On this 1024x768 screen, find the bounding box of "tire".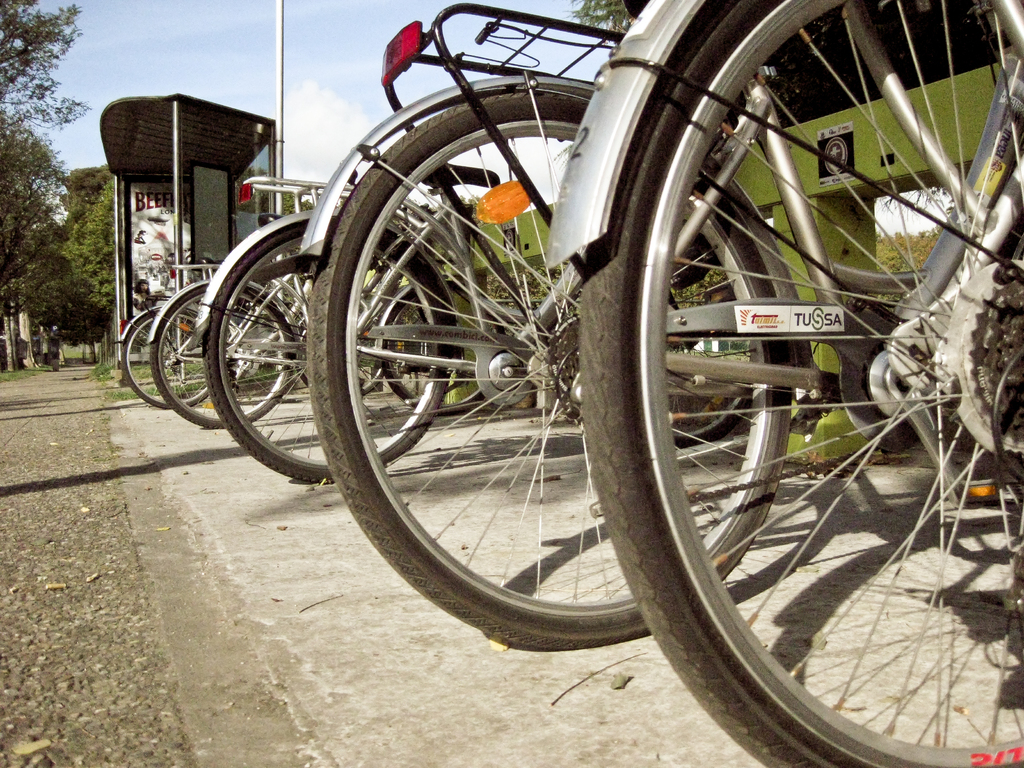
Bounding box: left=250, top=56, right=829, bottom=689.
